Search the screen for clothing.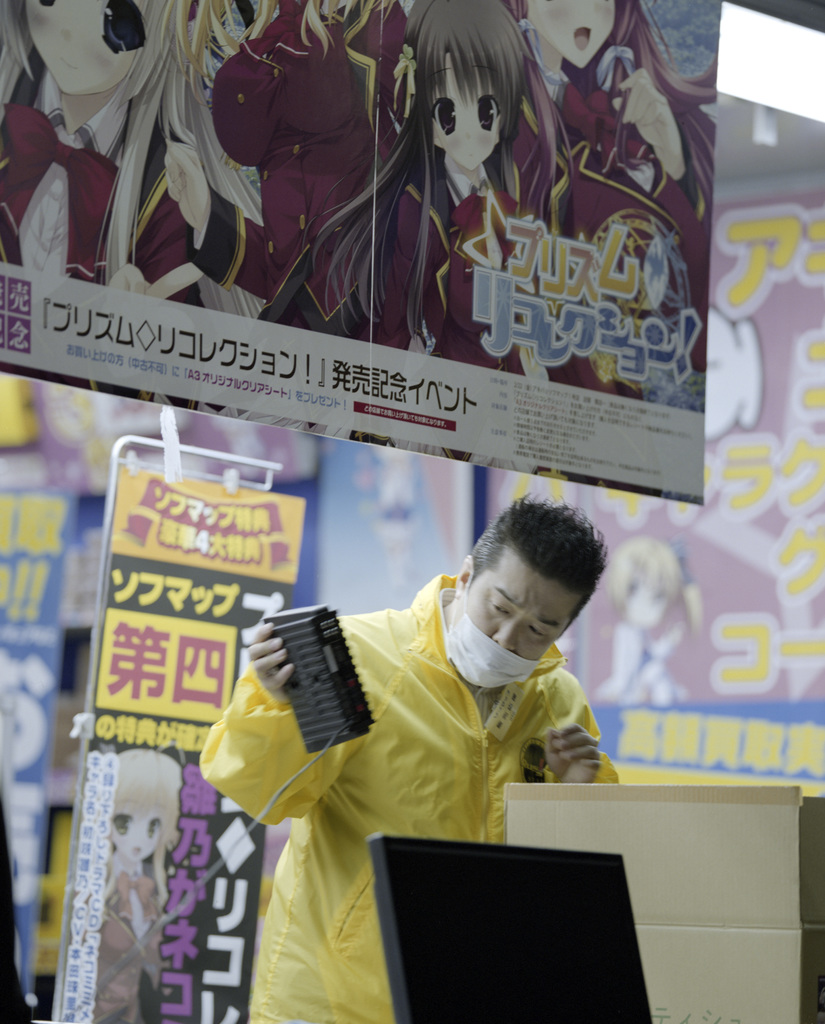
Found at 199:554:638:1023.
